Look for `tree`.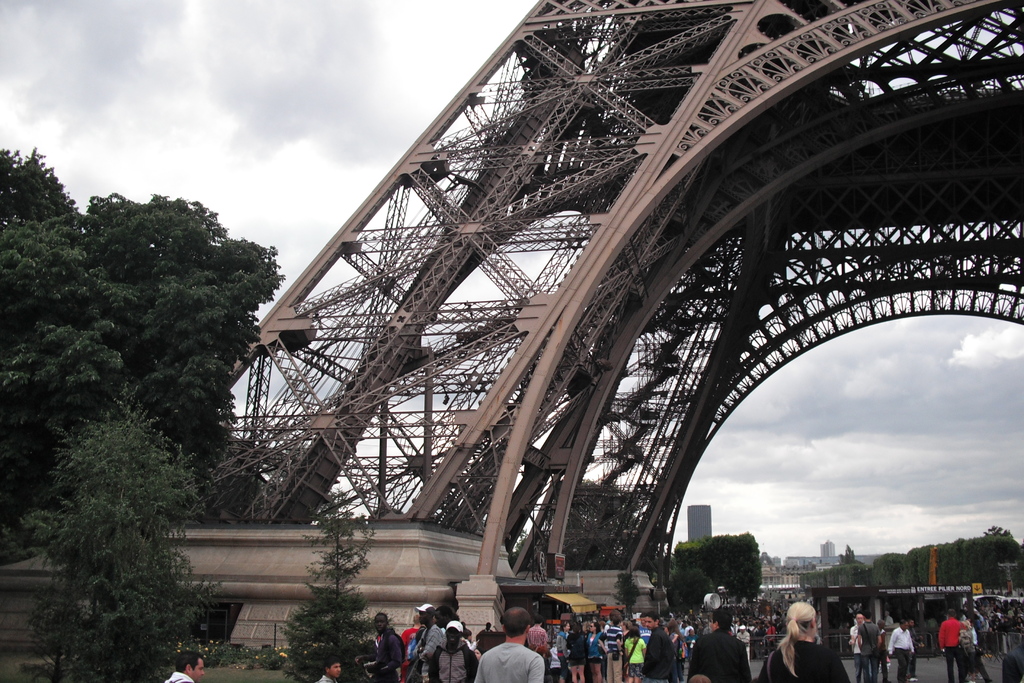
Found: 278/486/394/682.
